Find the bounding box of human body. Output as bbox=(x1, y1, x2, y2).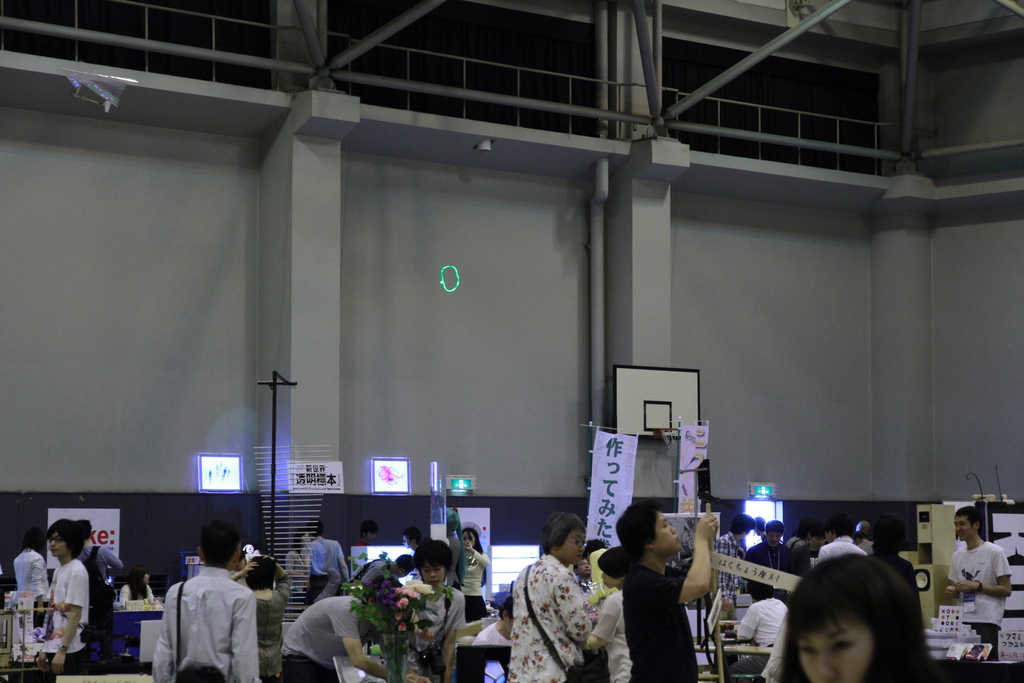
bbox=(819, 536, 872, 561).
